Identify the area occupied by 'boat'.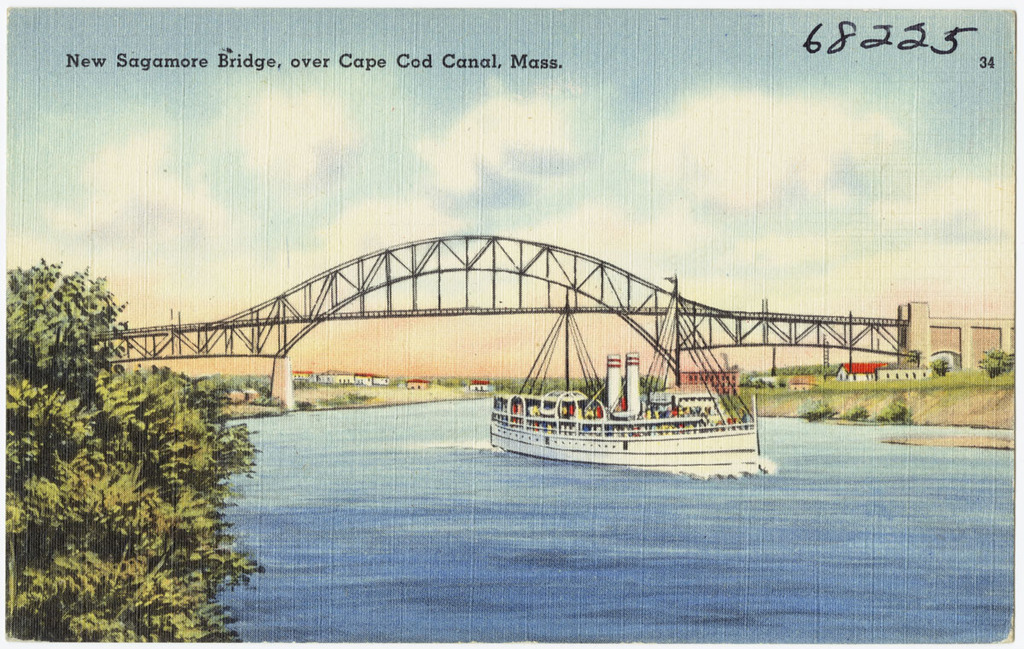
Area: bbox=[478, 328, 787, 478].
